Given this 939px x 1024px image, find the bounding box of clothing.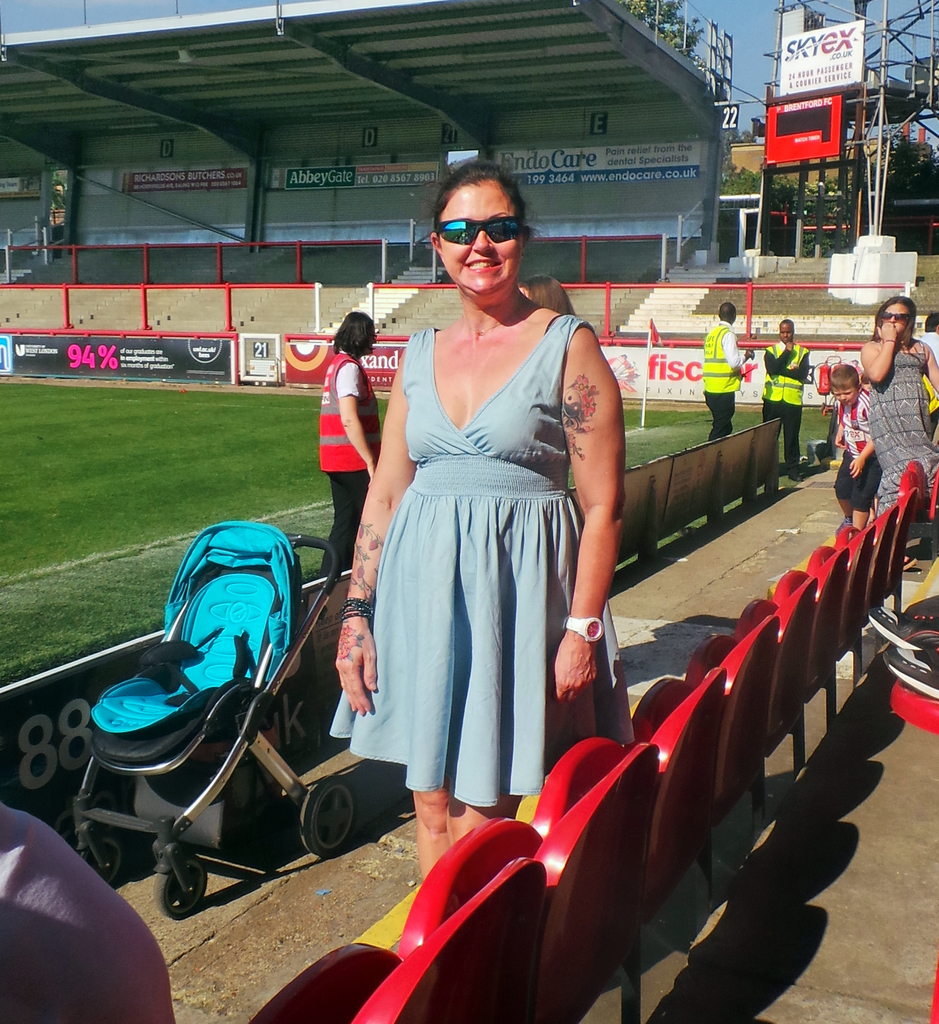
detection(763, 326, 807, 495).
